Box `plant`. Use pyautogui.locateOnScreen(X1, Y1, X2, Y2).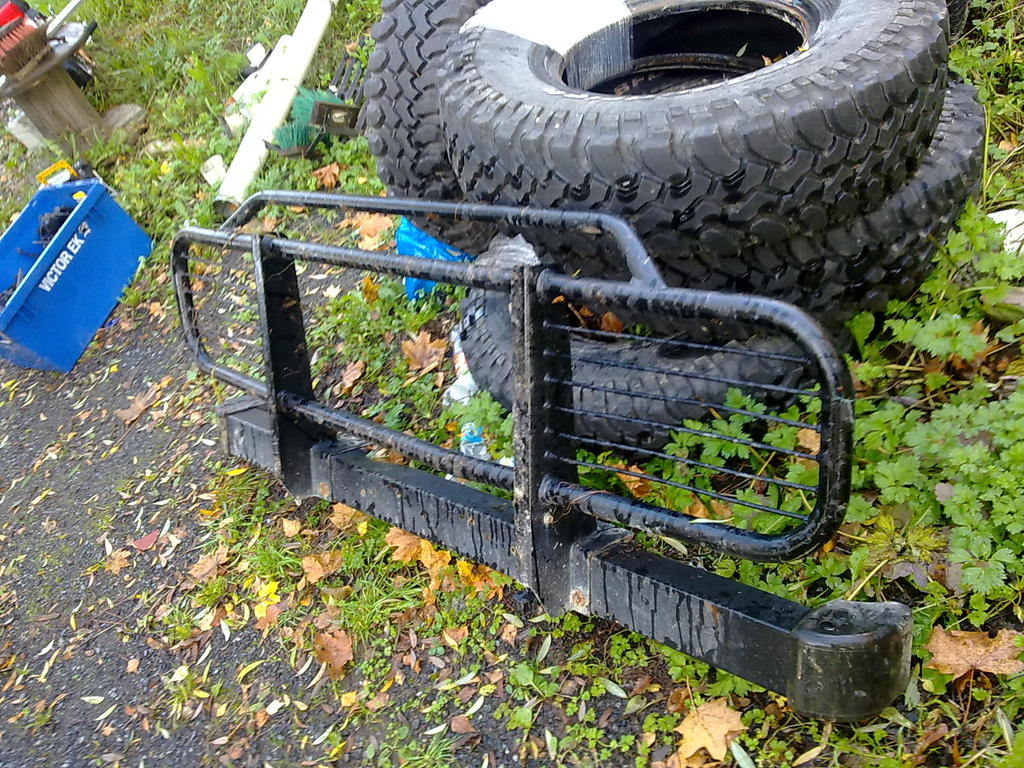
pyautogui.locateOnScreen(324, 134, 416, 212).
